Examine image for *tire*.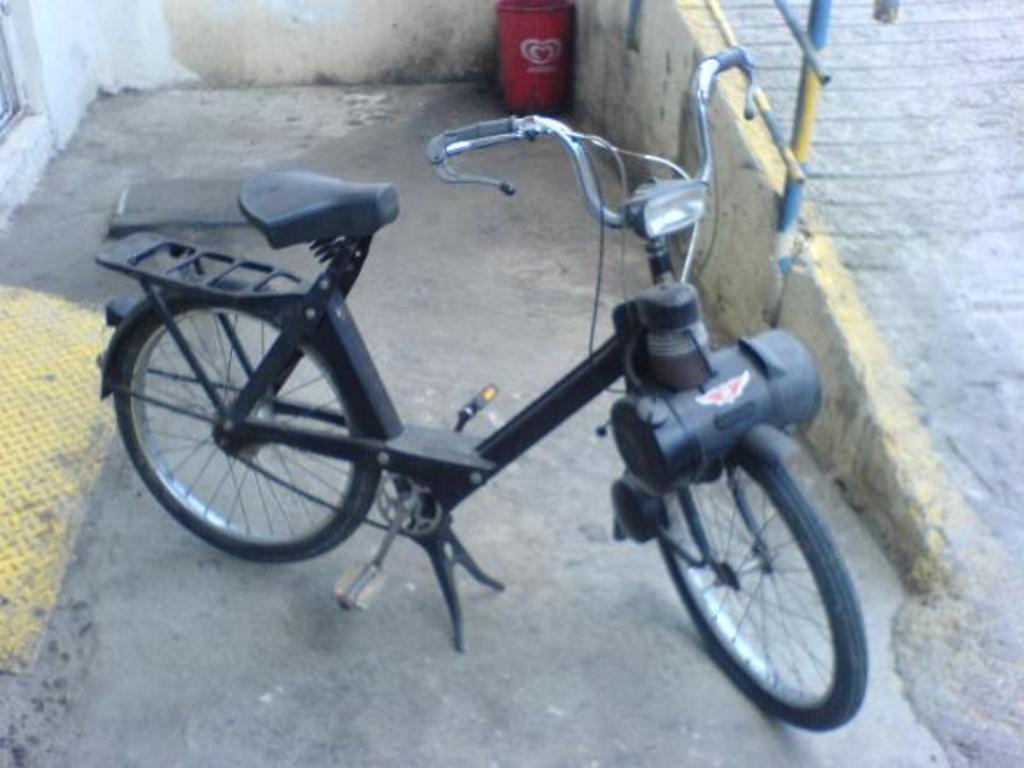
Examination result: crop(649, 443, 857, 719).
